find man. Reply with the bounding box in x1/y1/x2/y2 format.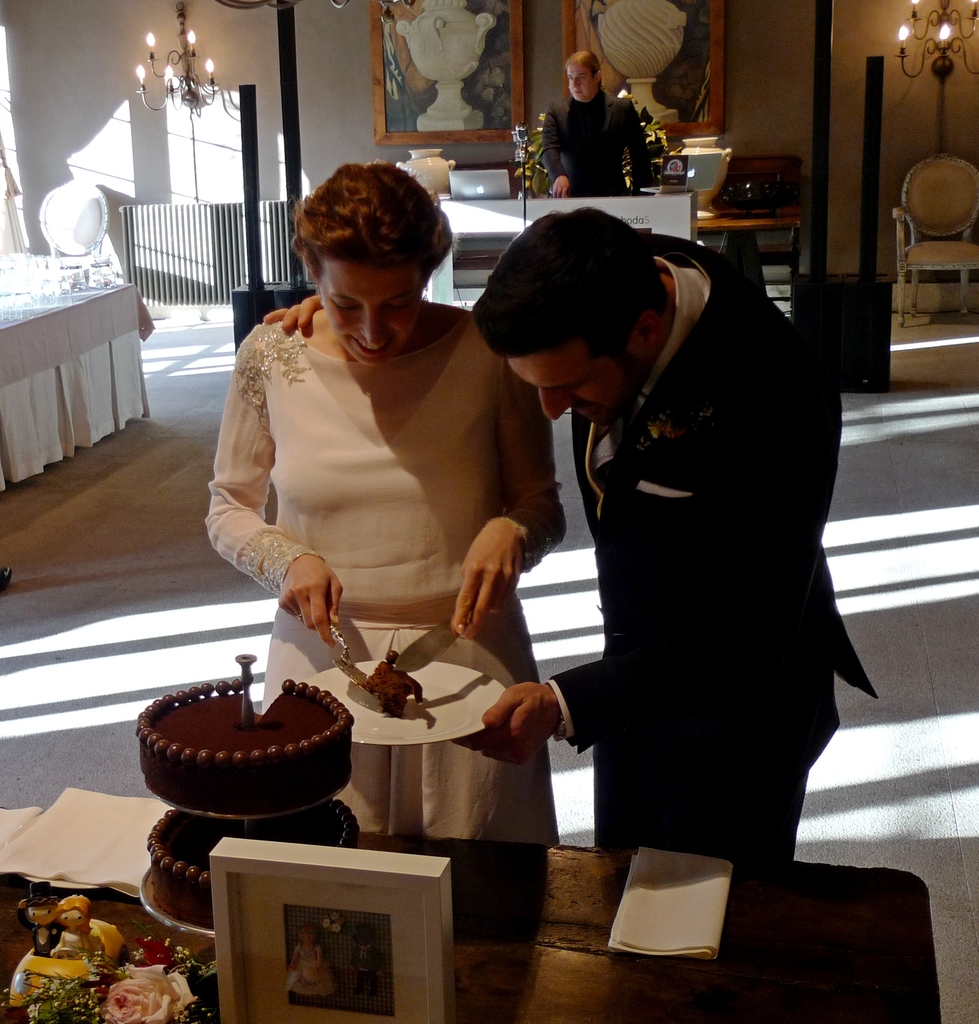
1/867/68/964.
